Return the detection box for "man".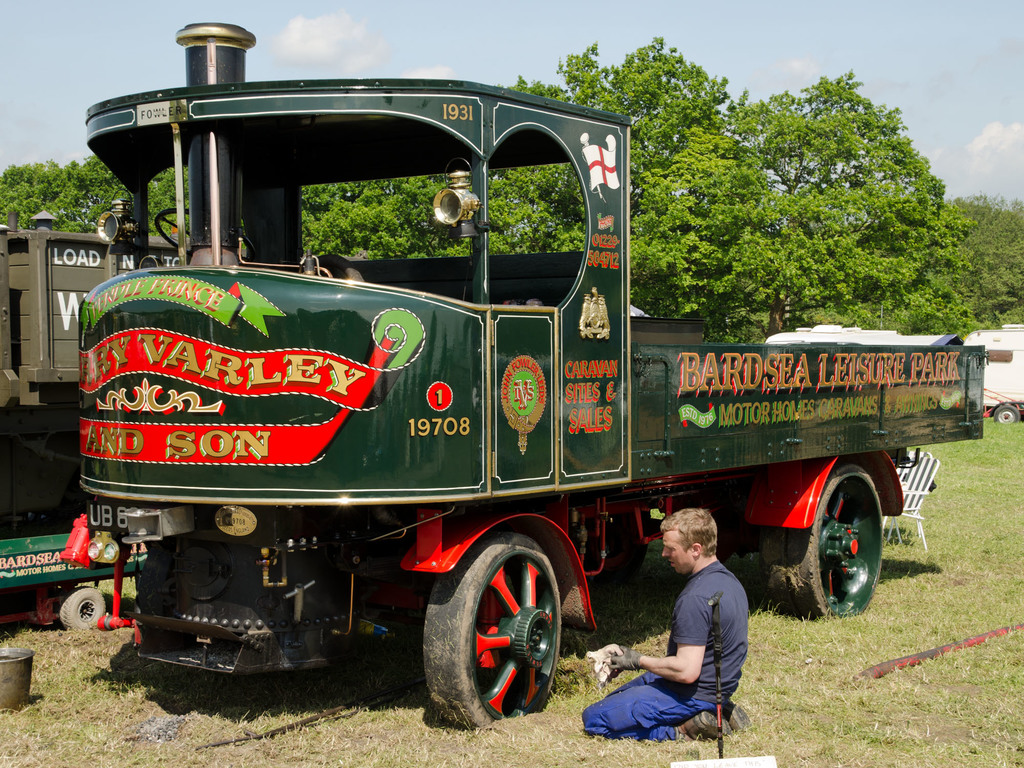
<region>596, 528, 759, 745</region>.
